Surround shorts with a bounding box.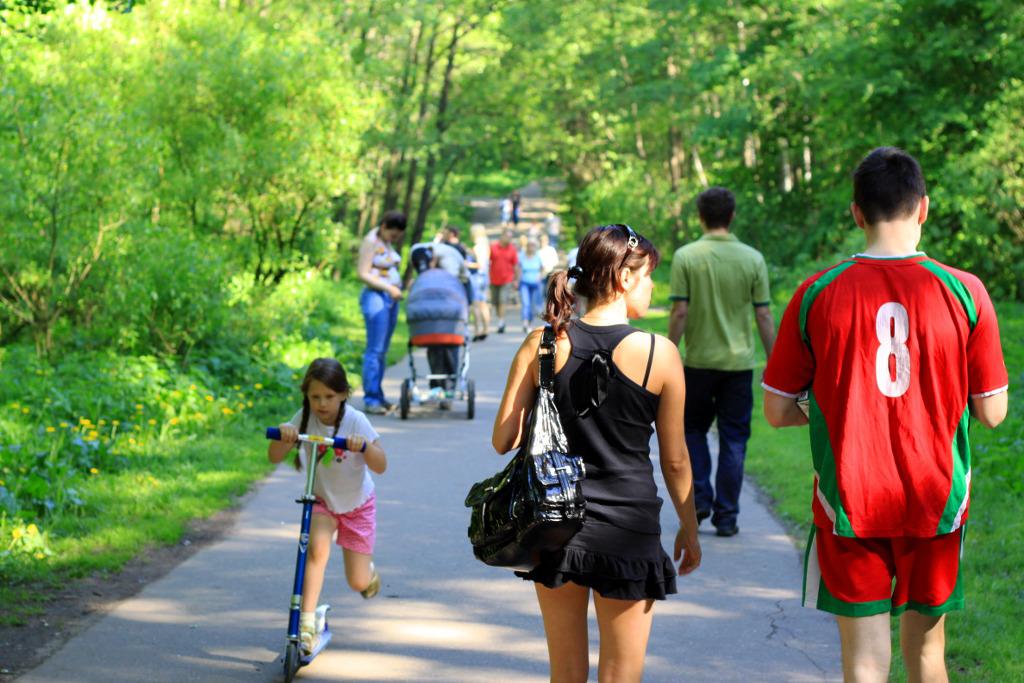
select_region(312, 494, 374, 554).
